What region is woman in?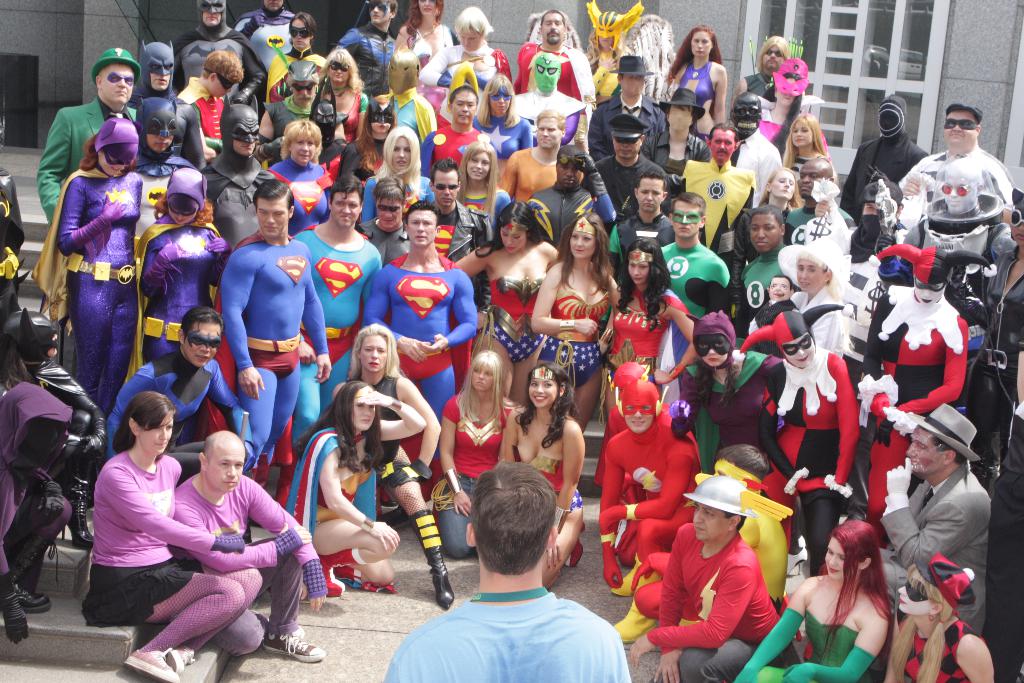
locate(284, 379, 428, 592).
